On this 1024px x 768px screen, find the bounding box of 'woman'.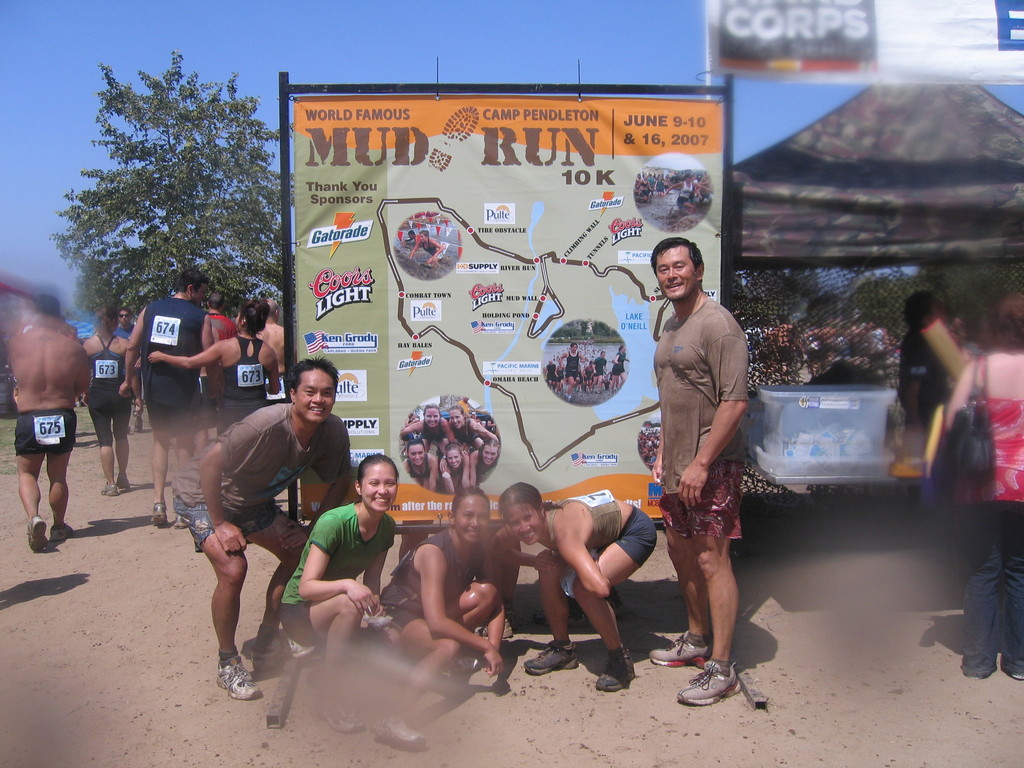
Bounding box: <region>281, 449, 405, 750</region>.
